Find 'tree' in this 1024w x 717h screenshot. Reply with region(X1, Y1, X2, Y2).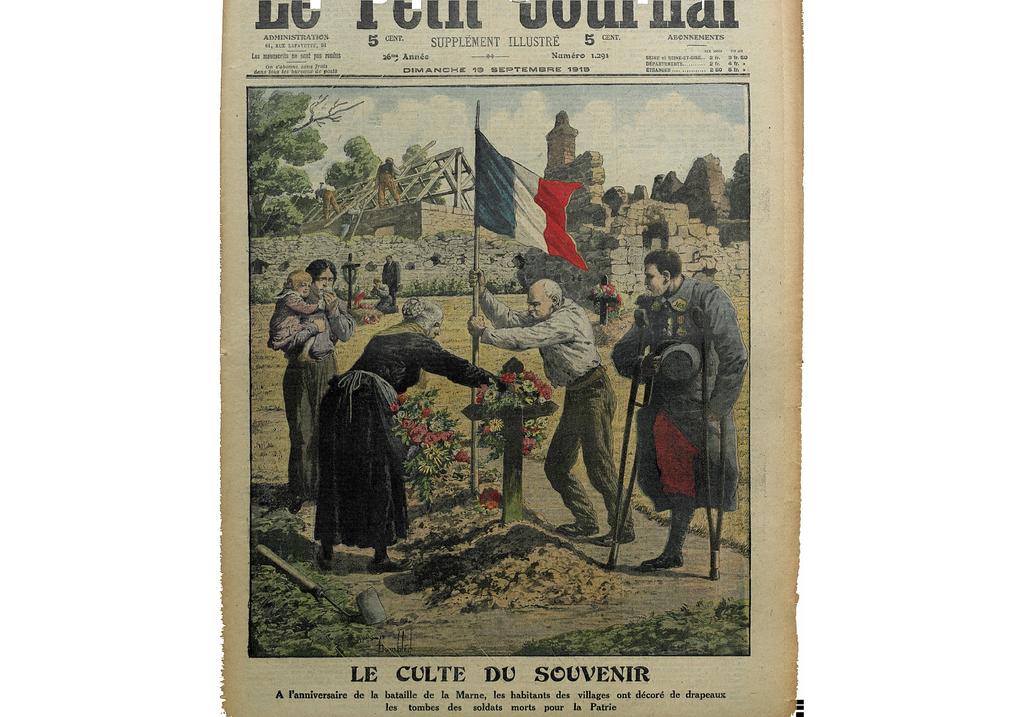
region(391, 145, 445, 208).
